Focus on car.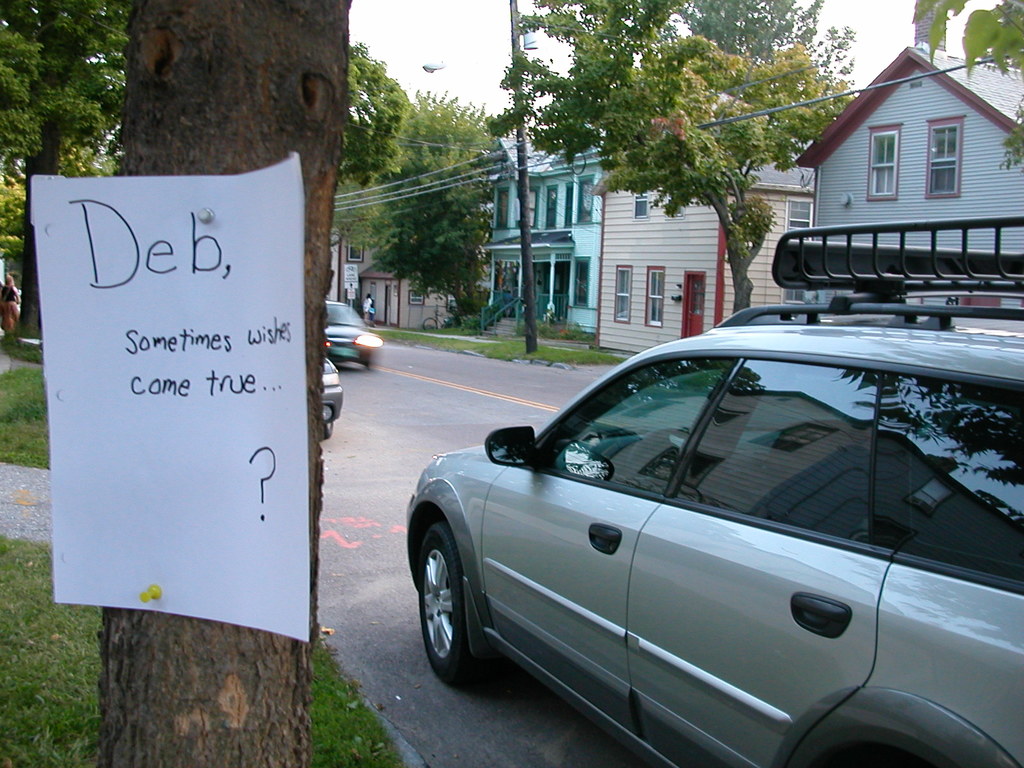
Focused at 397 287 1019 761.
